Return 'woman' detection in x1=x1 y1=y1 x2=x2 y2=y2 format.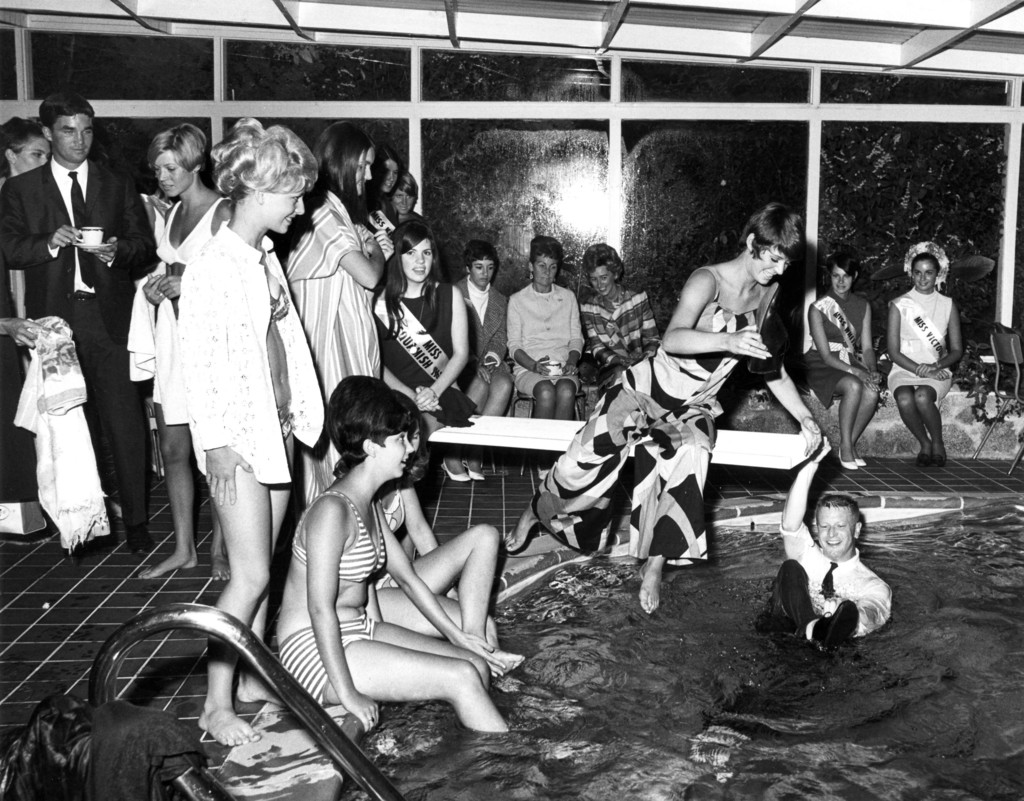
x1=371 y1=220 x2=467 y2=478.
